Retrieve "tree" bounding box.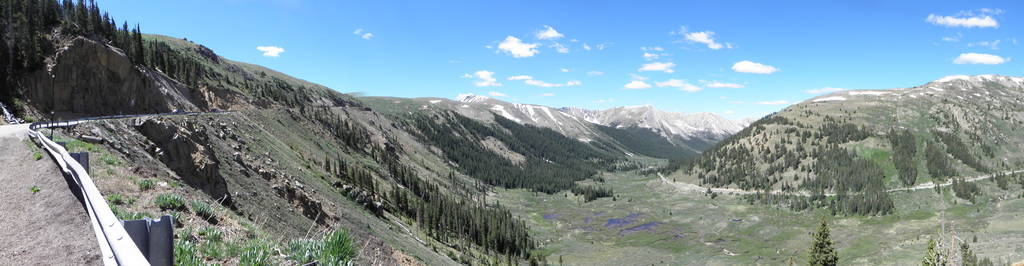
Bounding box: [x1=807, y1=219, x2=838, y2=265].
